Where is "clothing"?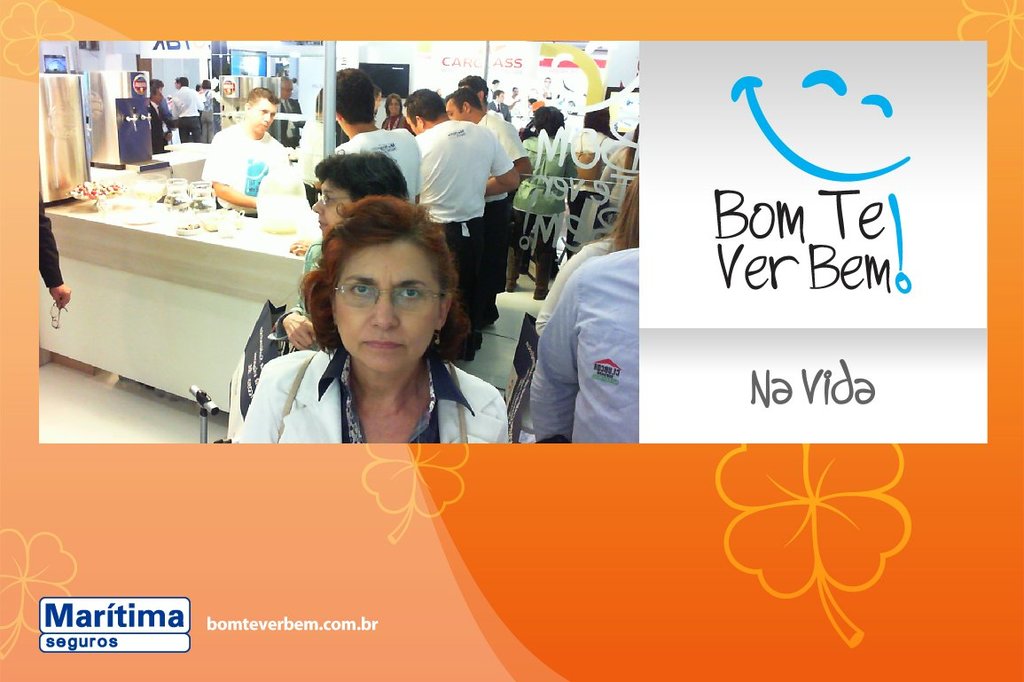
[114,94,173,172].
